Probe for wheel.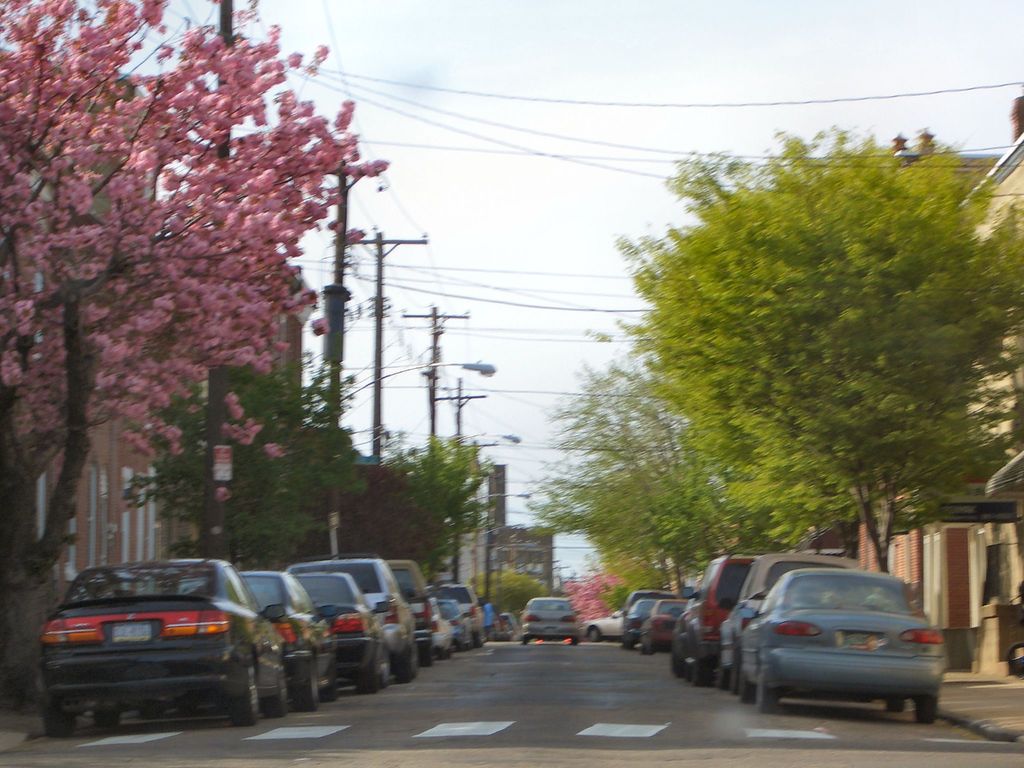
Probe result: bbox(755, 663, 783, 717).
